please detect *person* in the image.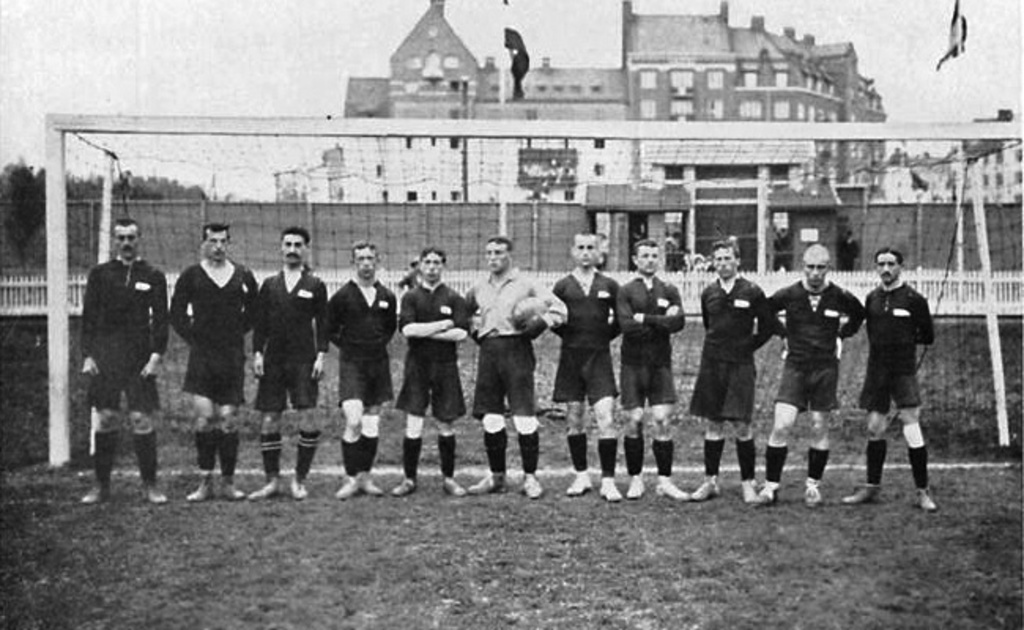
bbox(622, 241, 693, 507).
